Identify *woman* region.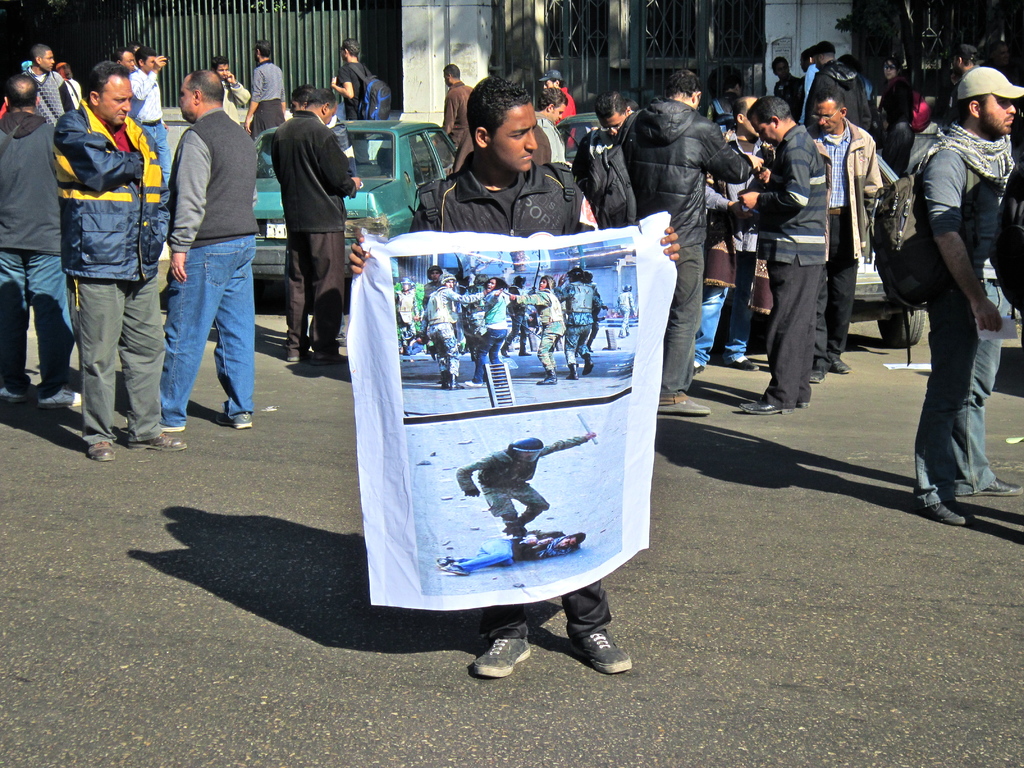
Region: select_region(876, 60, 934, 175).
